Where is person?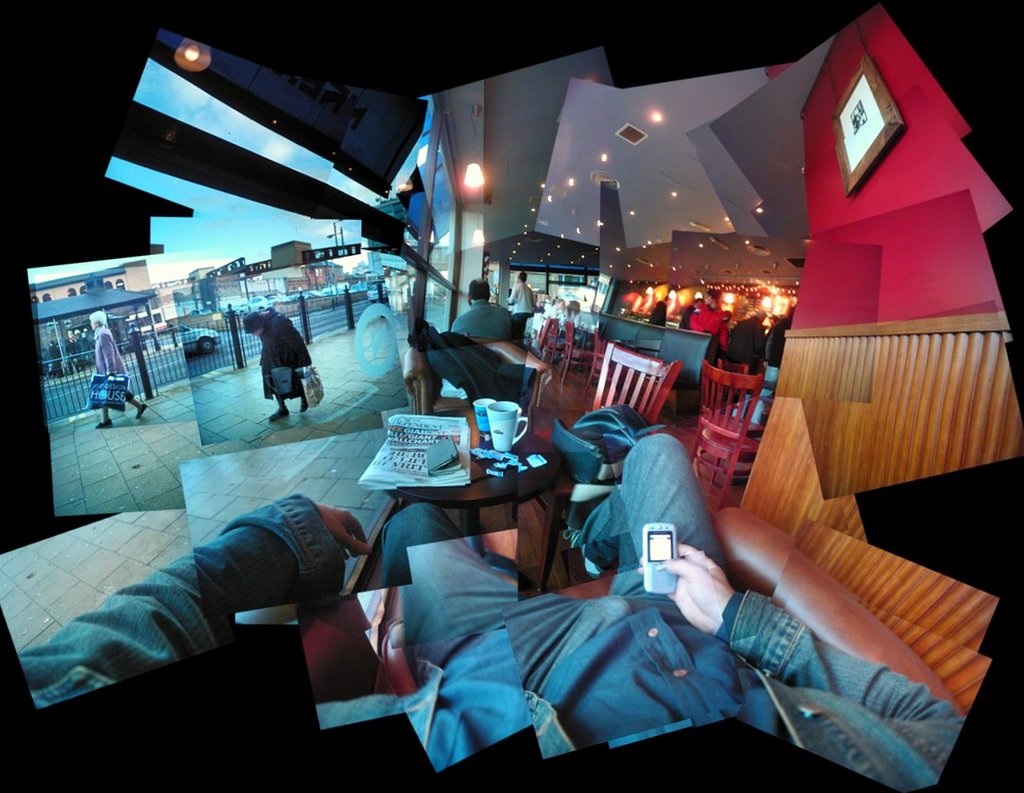
560/298/583/328.
